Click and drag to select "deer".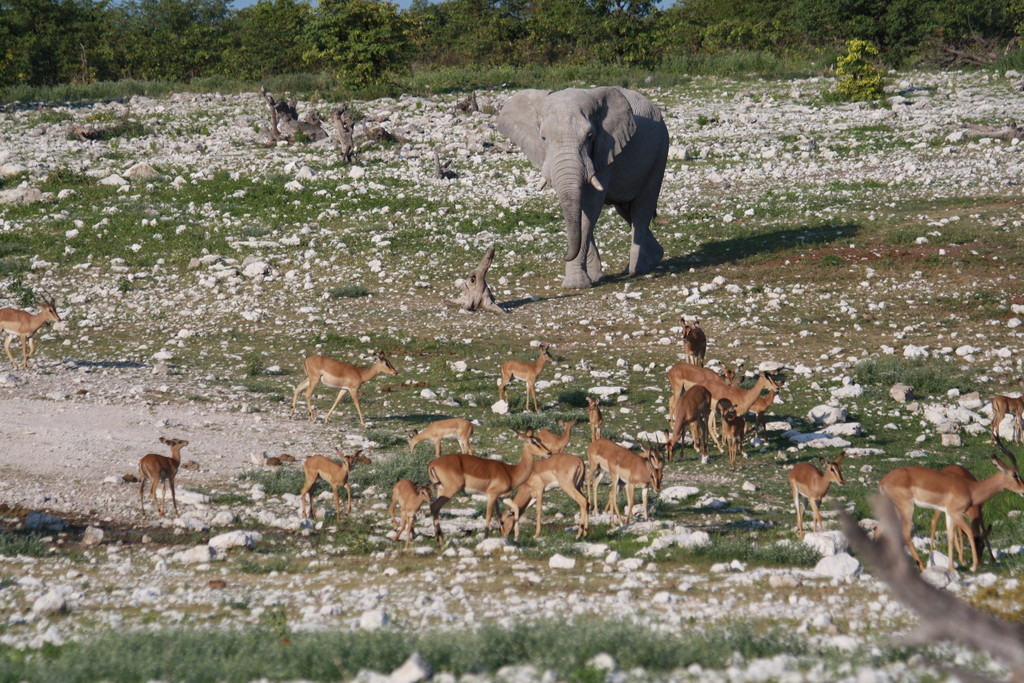
Selection: (left=0, top=289, right=62, bottom=366).
